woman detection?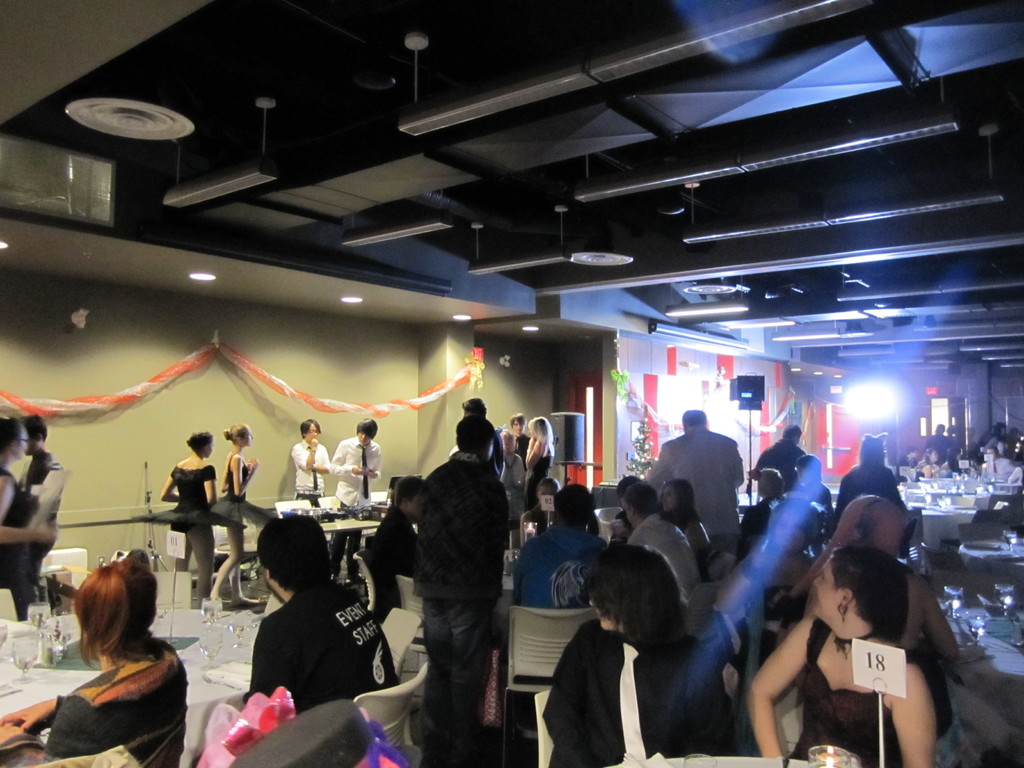
<box>511,484,604,614</box>
